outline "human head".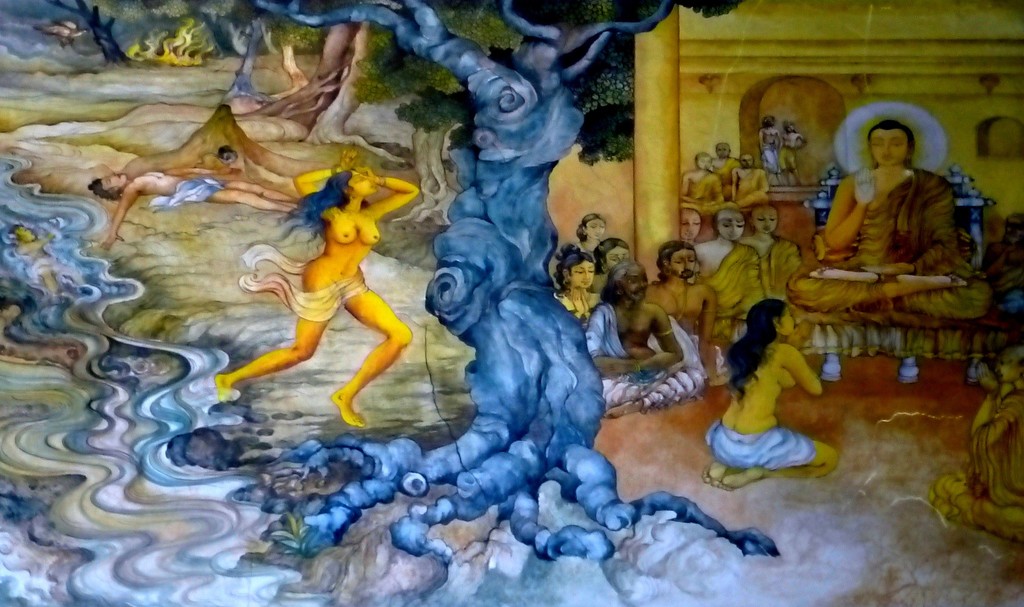
Outline: [left=714, top=209, right=746, bottom=243].
